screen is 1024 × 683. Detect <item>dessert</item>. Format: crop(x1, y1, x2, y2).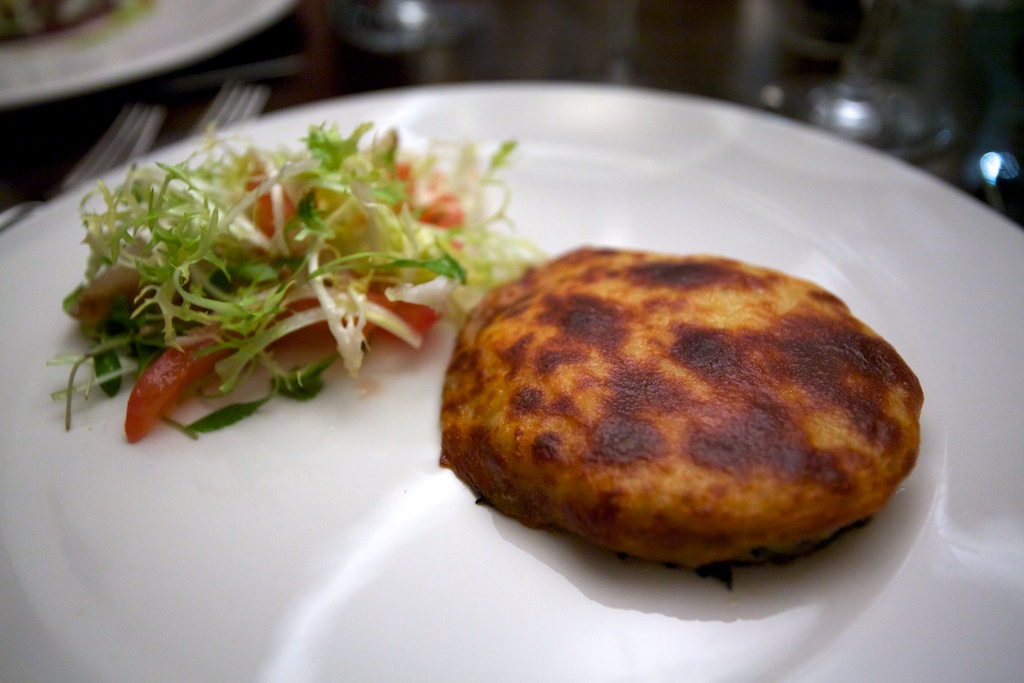
crop(51, 129, 931, 568).
